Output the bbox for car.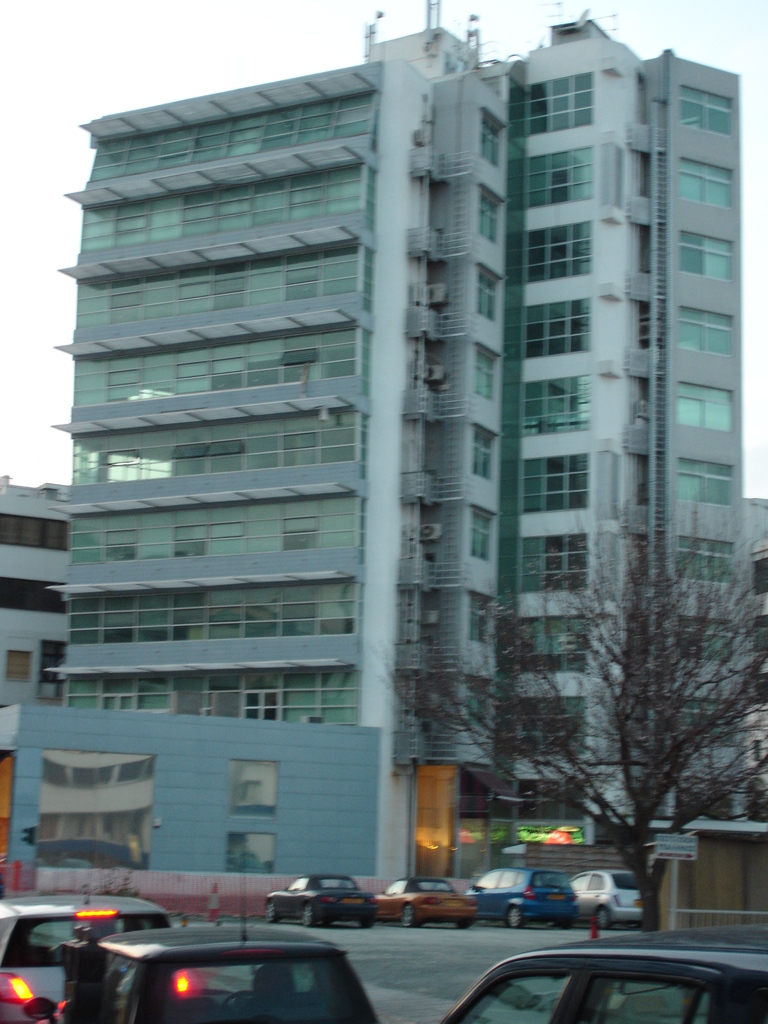
[left=440, top=925, right=767, bottom=1023].
